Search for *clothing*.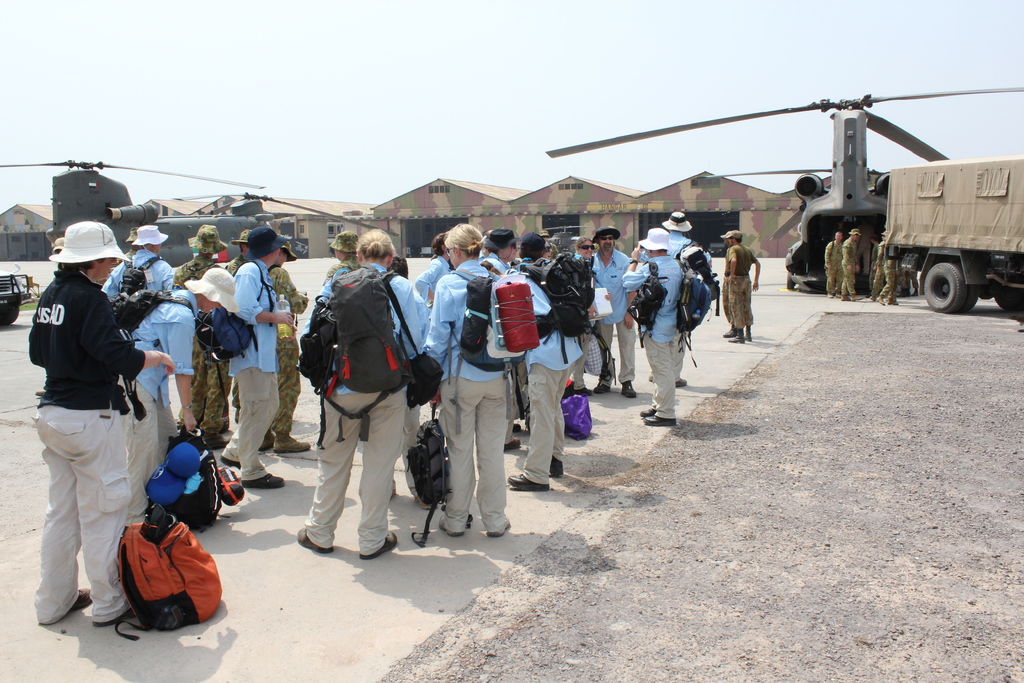
Found at rect(238, 263, 284, 494).
